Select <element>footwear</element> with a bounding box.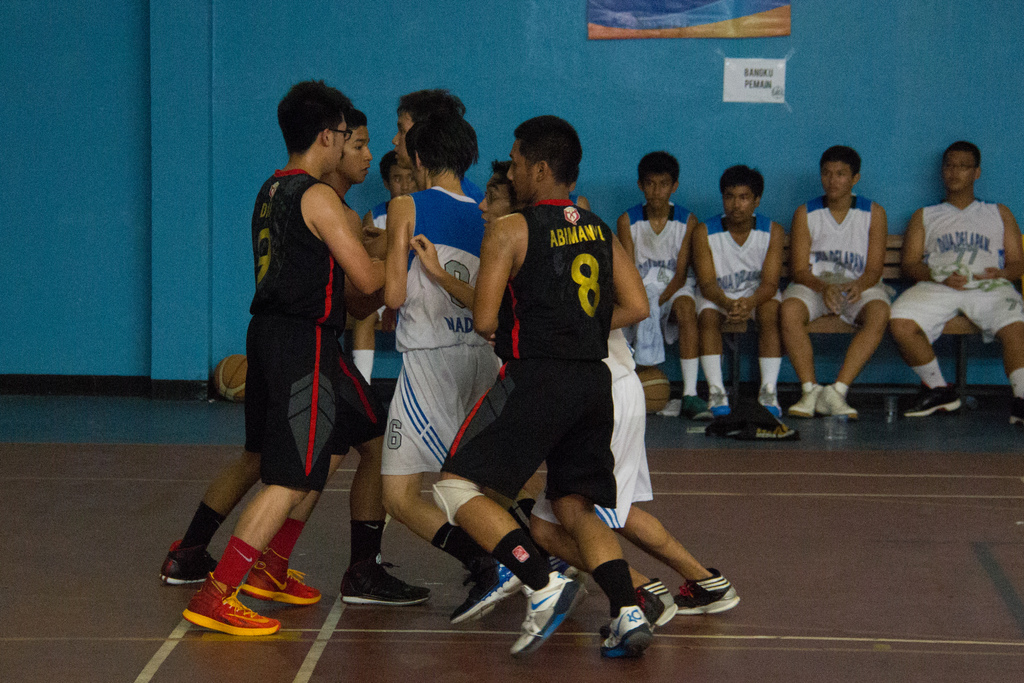
[153, 539, 218, 588].
